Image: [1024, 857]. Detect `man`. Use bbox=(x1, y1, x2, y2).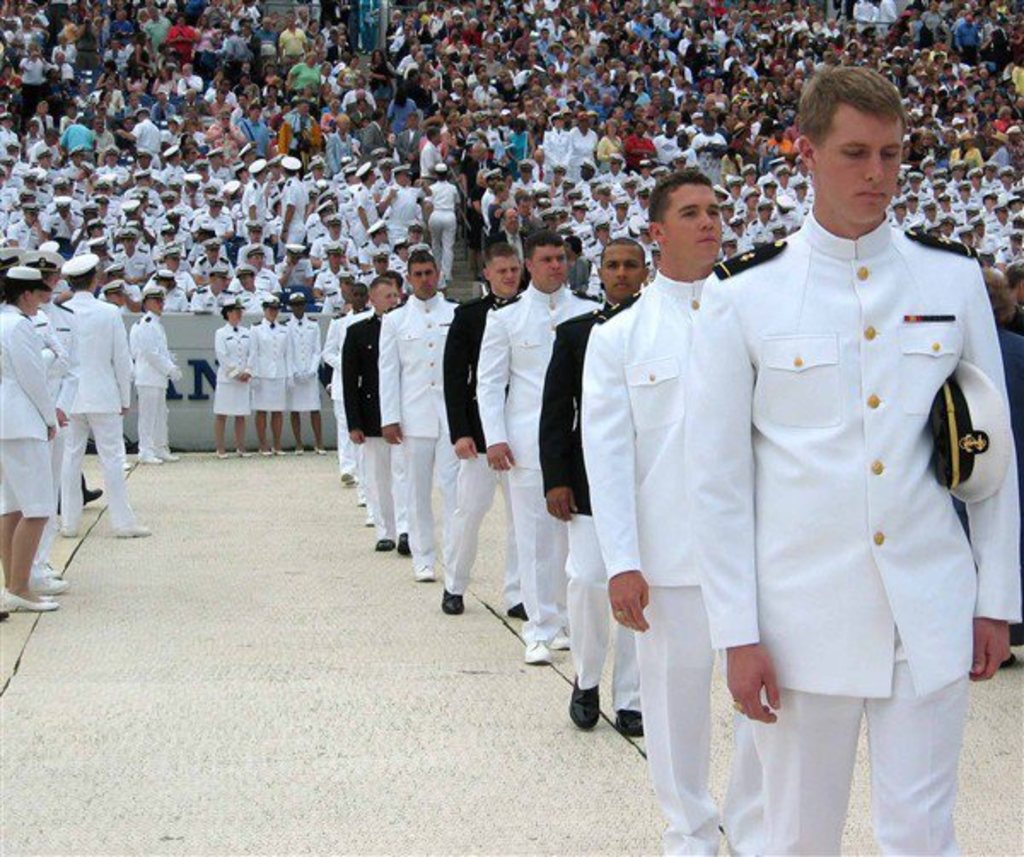
bbox=(58, 253, 159, 536).
